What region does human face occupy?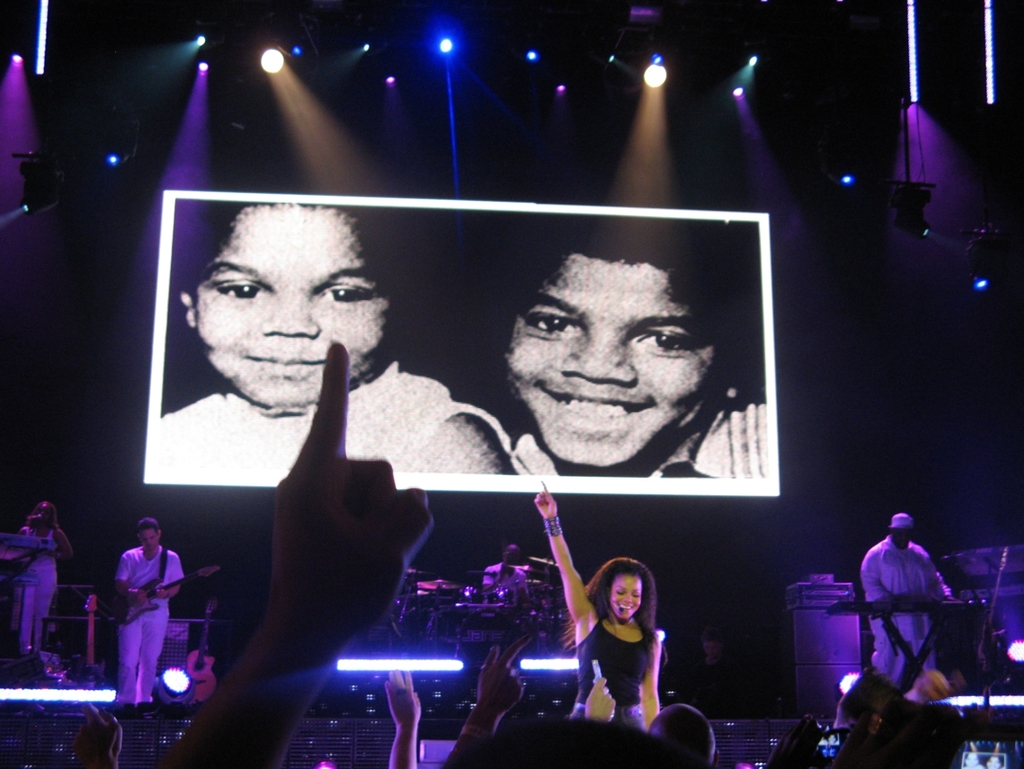
[x1=610, y1=576, x2=641, y2=624].
